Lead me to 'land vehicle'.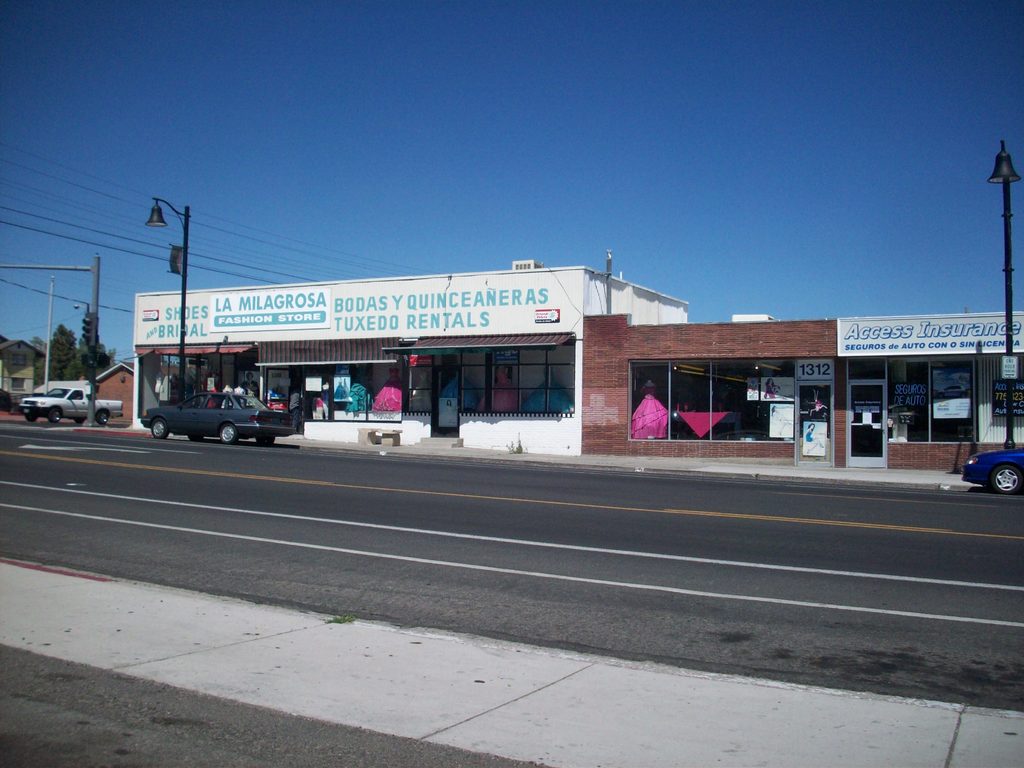
Lead to l=964, t=451, r=1023, b=493.
